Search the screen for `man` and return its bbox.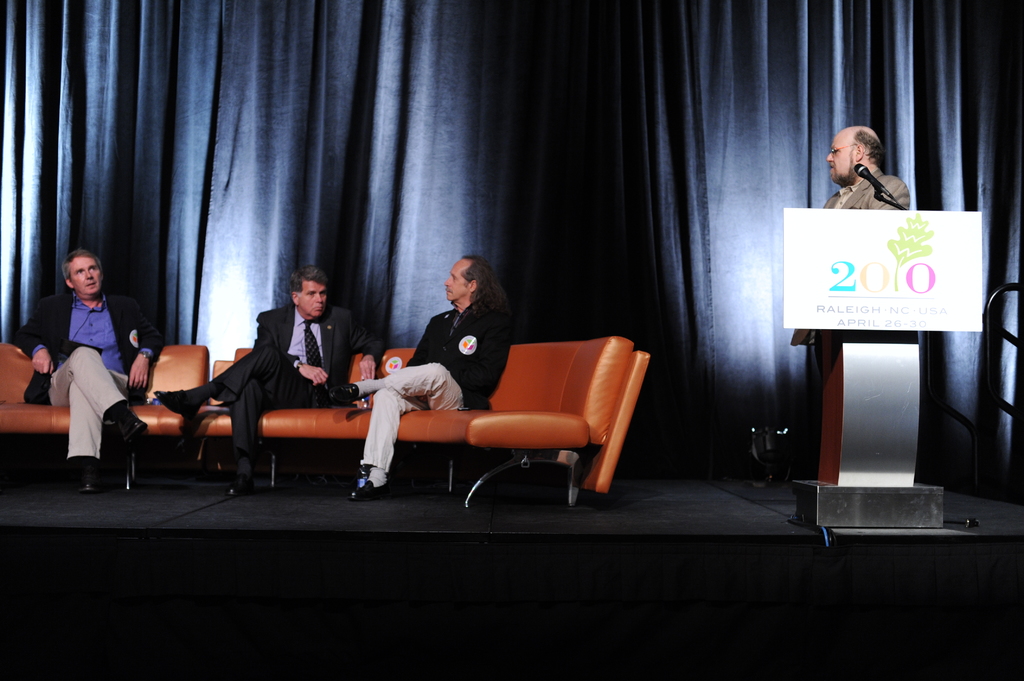
Found: <box>794,108,921,209</box>.
